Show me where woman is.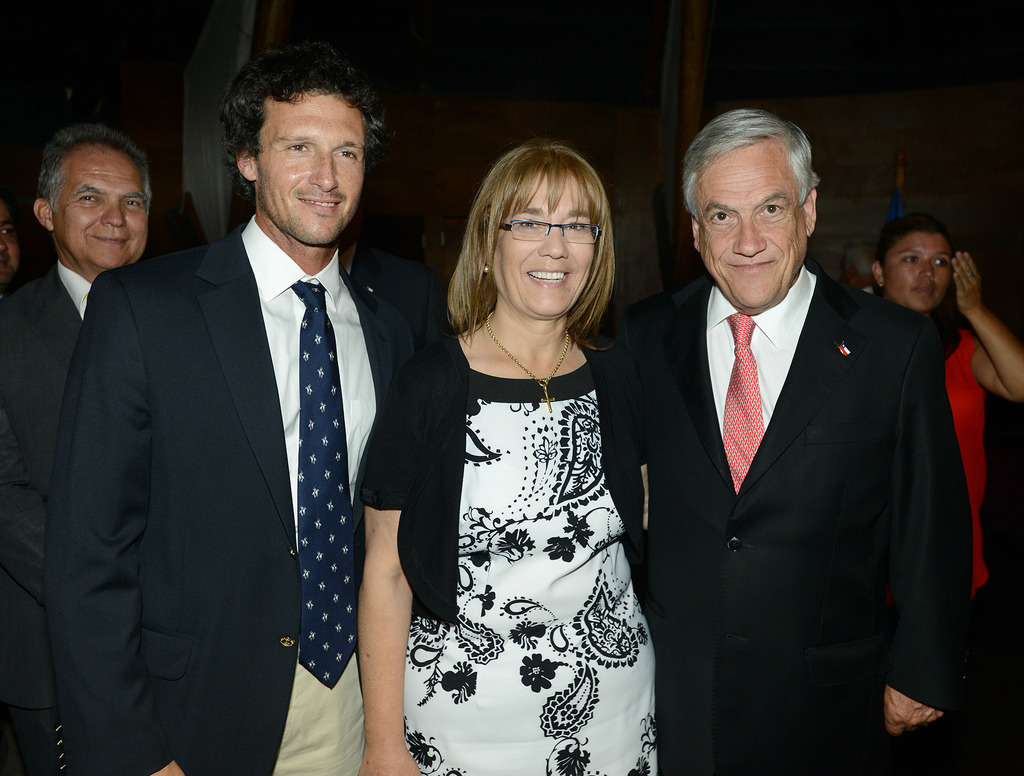
woman is at <region>373, 136, 659, 775</region>.
